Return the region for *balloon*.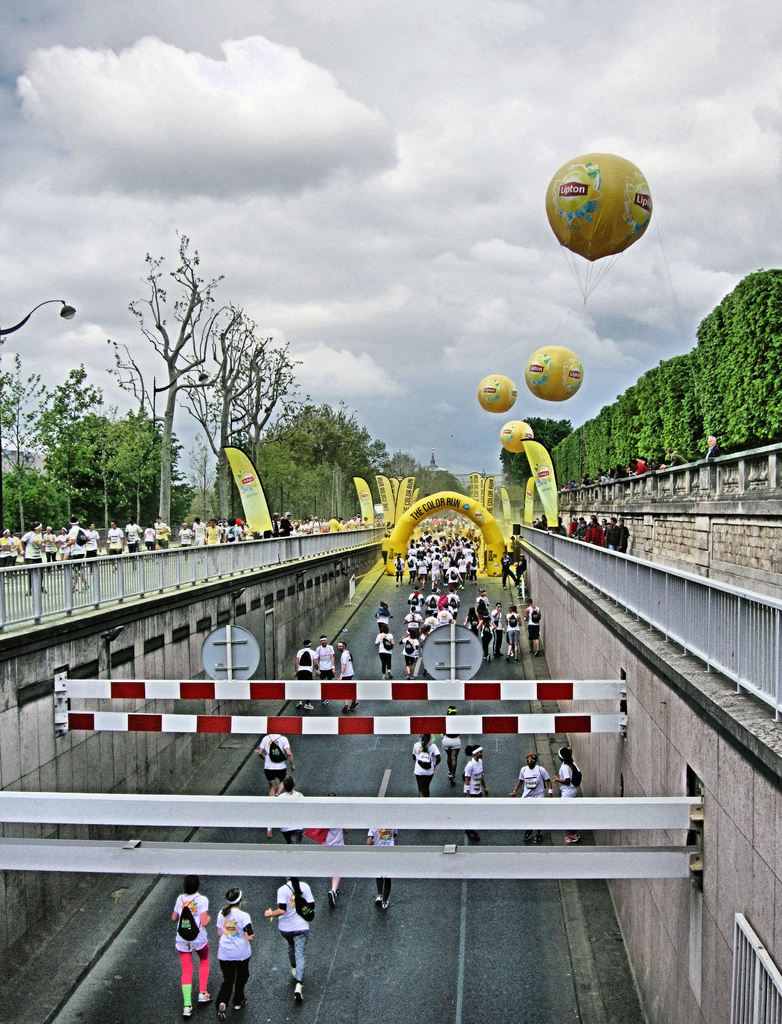
<region>496, 416, 538, 452</region>.
